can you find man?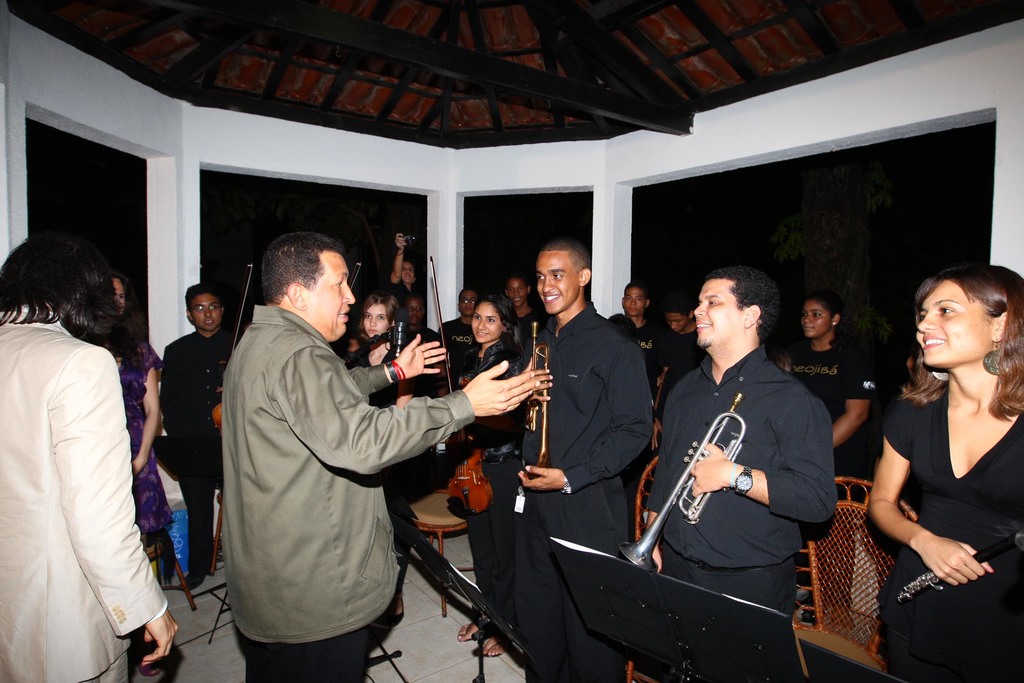
Yes, bounding box: l=474, t=239, r=653, b=682.
